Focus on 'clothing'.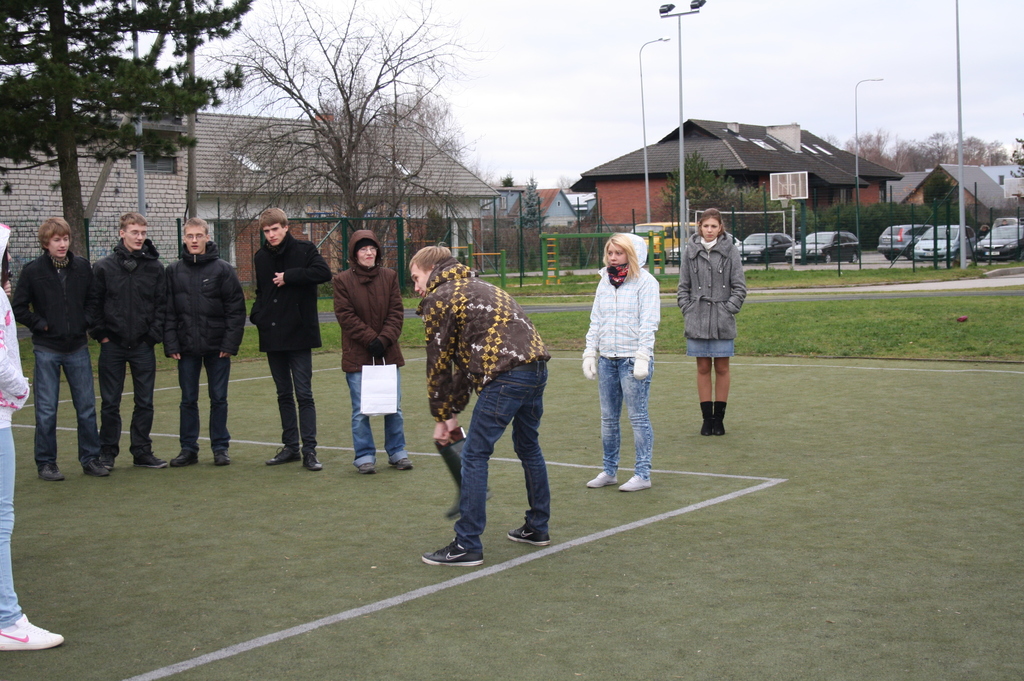
Focused at 451/354/545/554.
